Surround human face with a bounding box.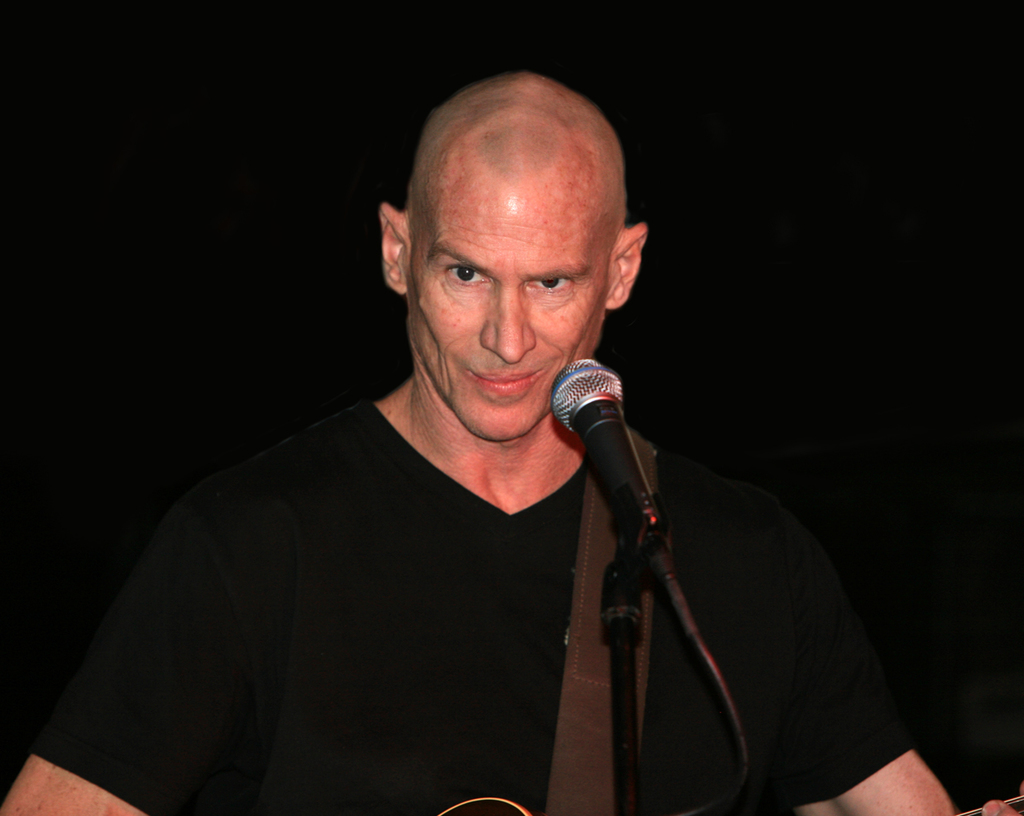
locate(406, 146, 610, 442).
